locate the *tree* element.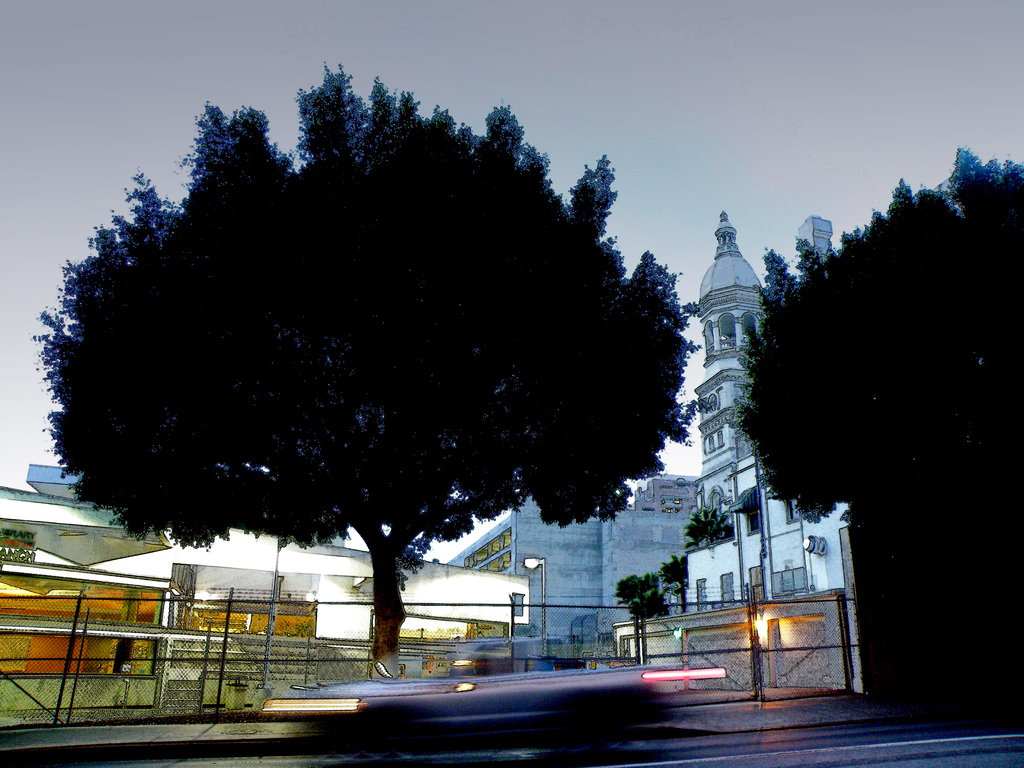
Element bbox: [left=624, top=598, right=675, bottom=632].
